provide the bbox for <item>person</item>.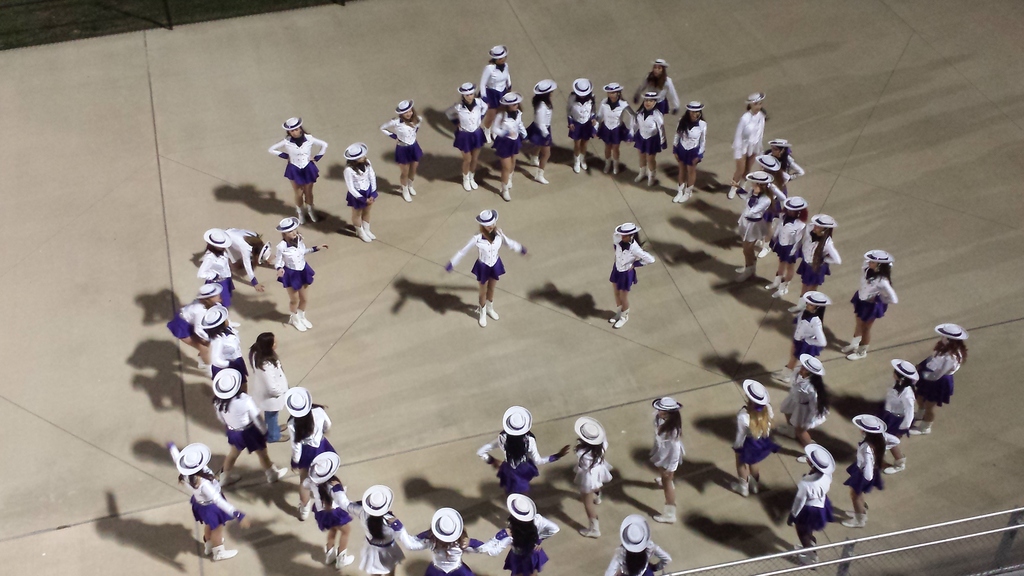
[x1=266, y1=116, x2=332, y2=227].
